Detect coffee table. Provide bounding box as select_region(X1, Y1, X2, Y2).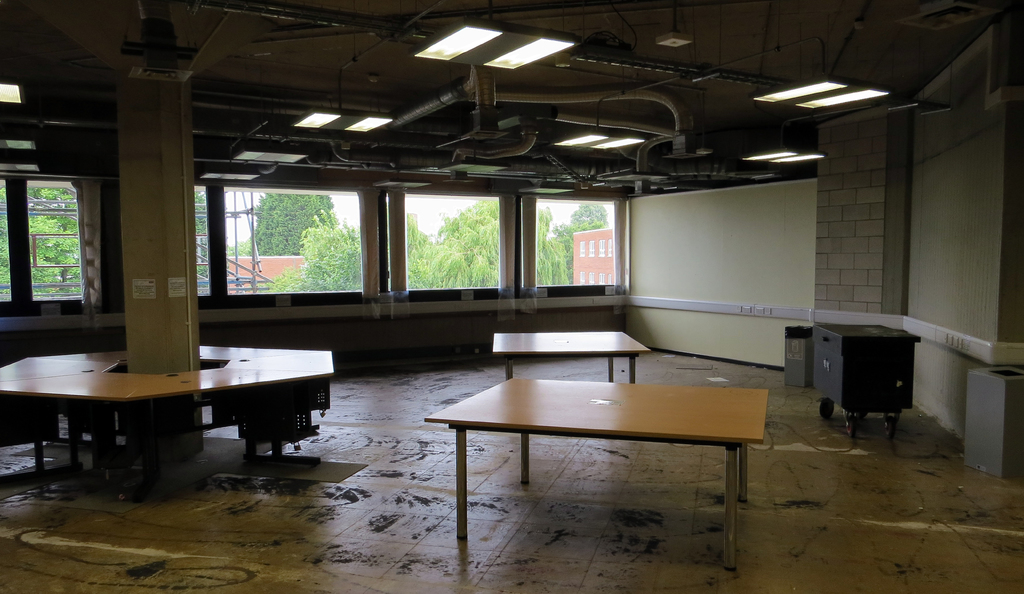
select_region(426, 361, 771, 556).
